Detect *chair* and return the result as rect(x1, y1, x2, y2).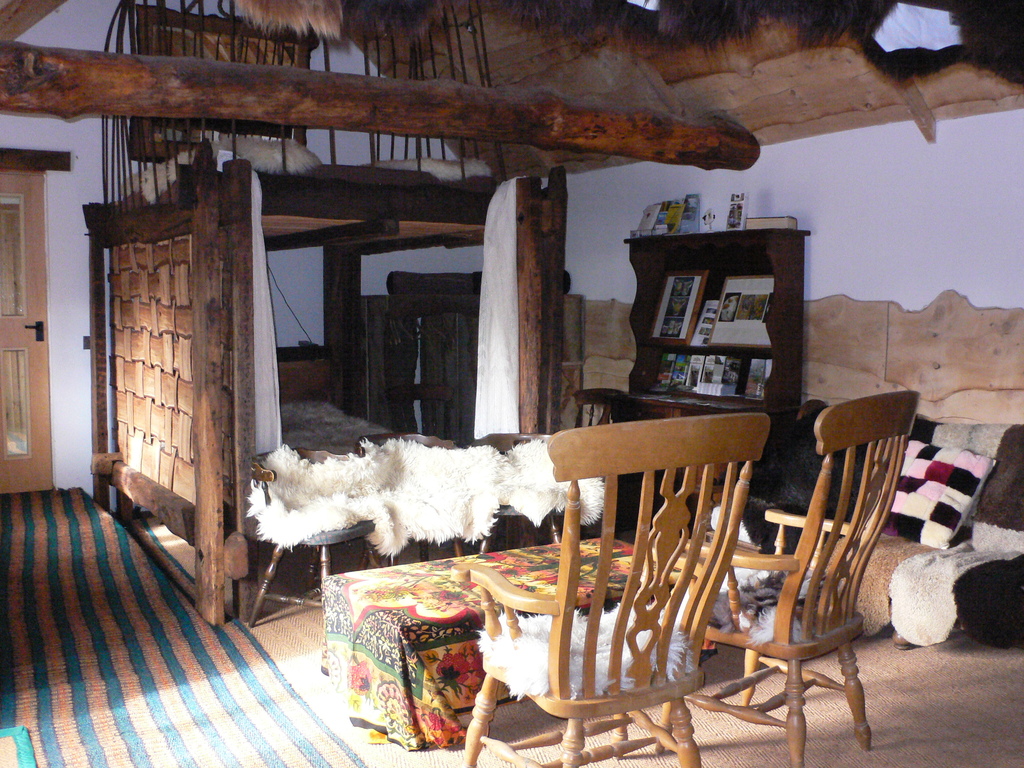
rect(666, 380, 908, 767).
